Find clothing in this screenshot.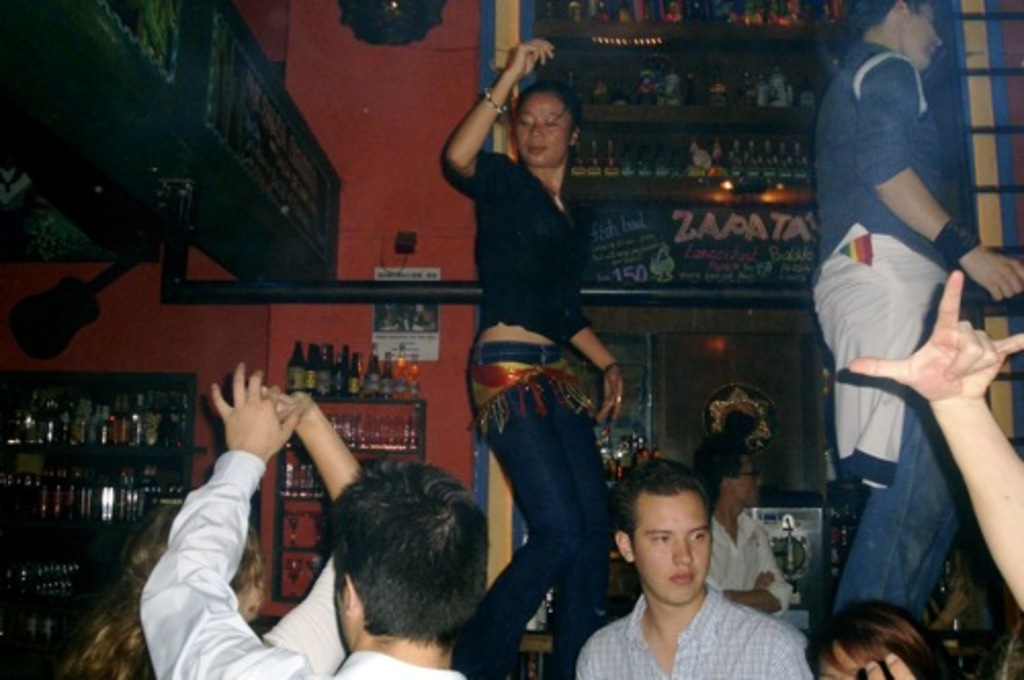
The bounding box for clothing is <box>573,582,815,678</box>.
